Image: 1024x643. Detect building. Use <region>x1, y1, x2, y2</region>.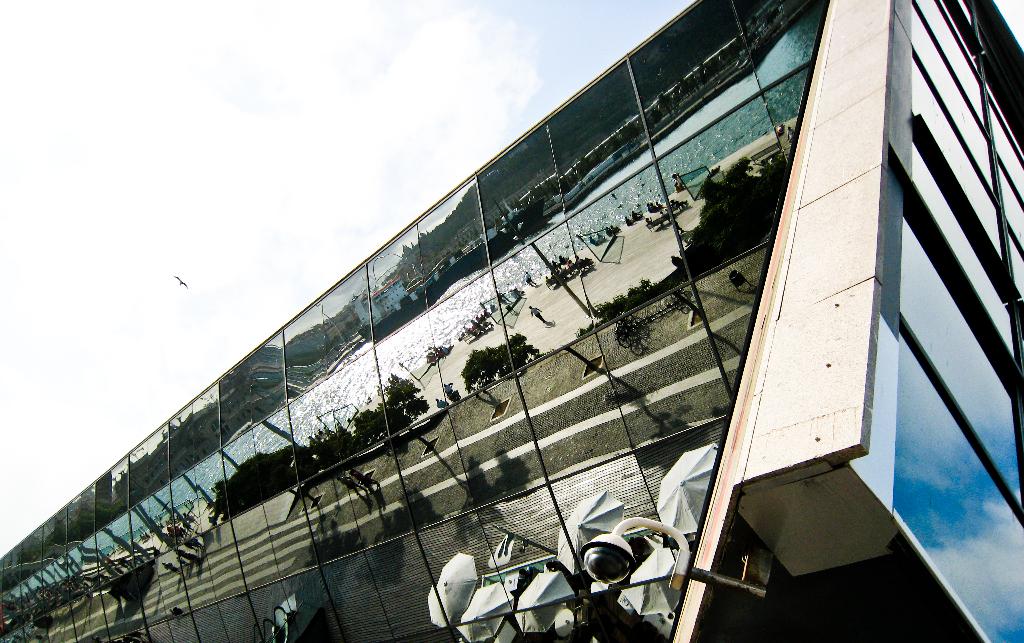
<region>0, 0, 1023, 642</region>.
